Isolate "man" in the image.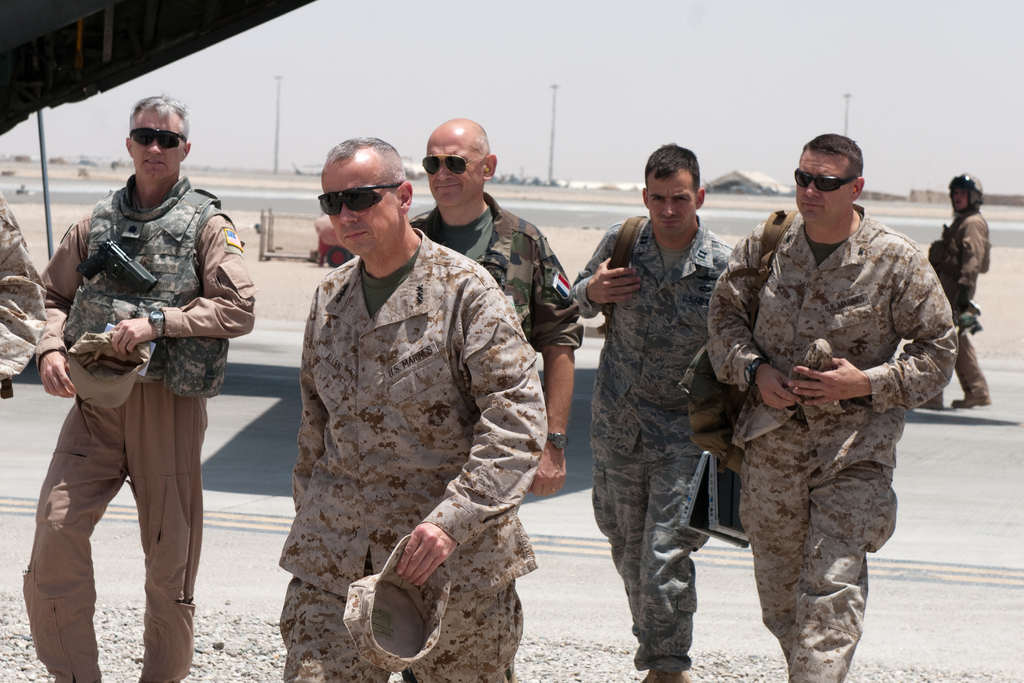
Isolated region: 563,147,742,682.
